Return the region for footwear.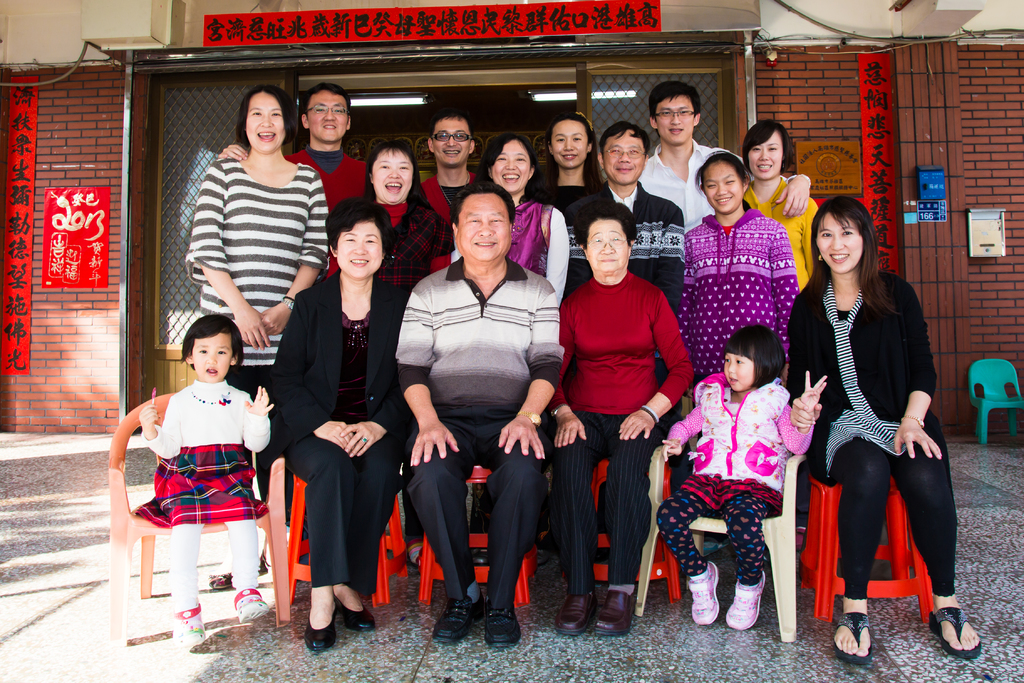
bbox(592, 589, 636, 635).
